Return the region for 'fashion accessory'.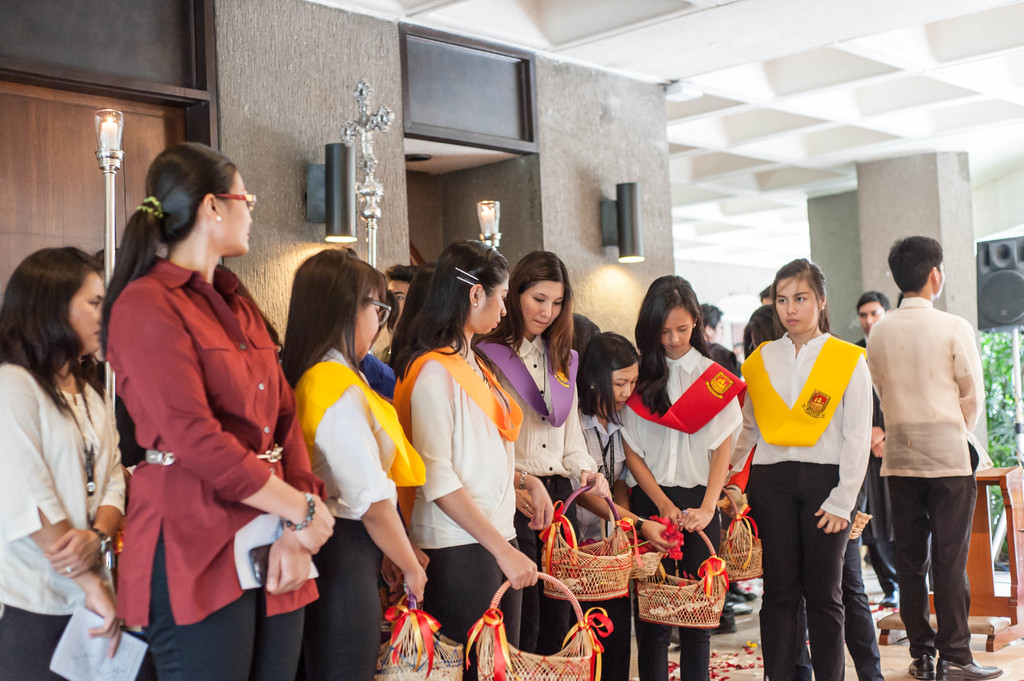
{"x1": 68, "y1": 401, "x2": 94, "y2": 501}.
